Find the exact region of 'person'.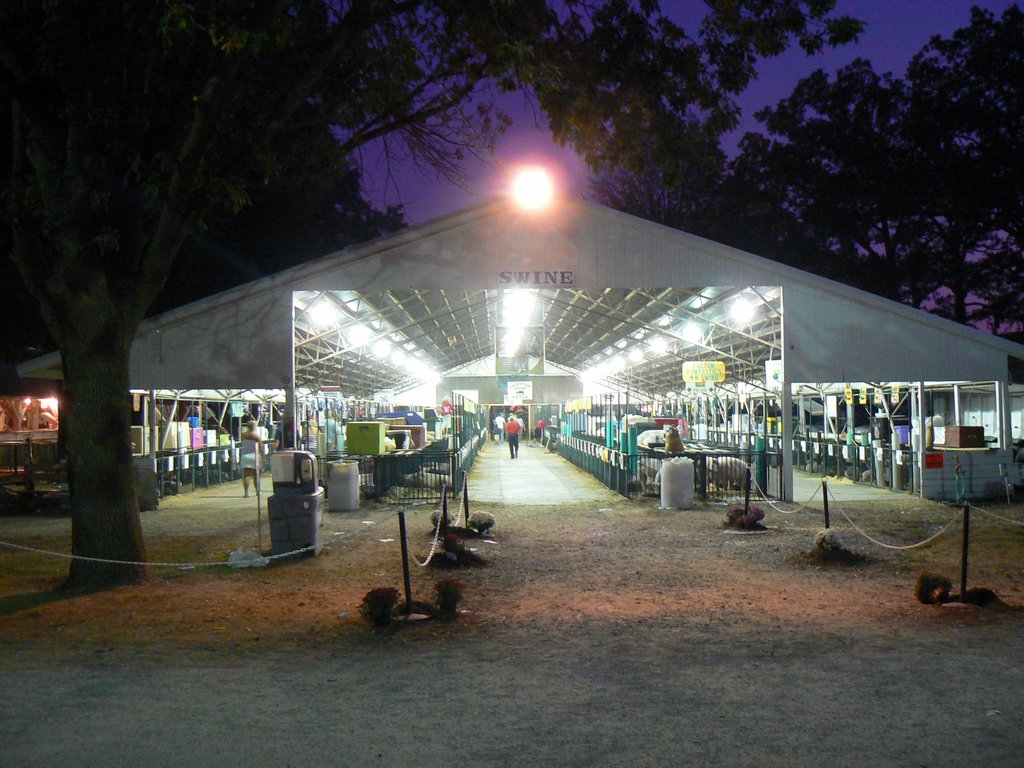
Exact region: select_region(323, 408, 342, 451).
